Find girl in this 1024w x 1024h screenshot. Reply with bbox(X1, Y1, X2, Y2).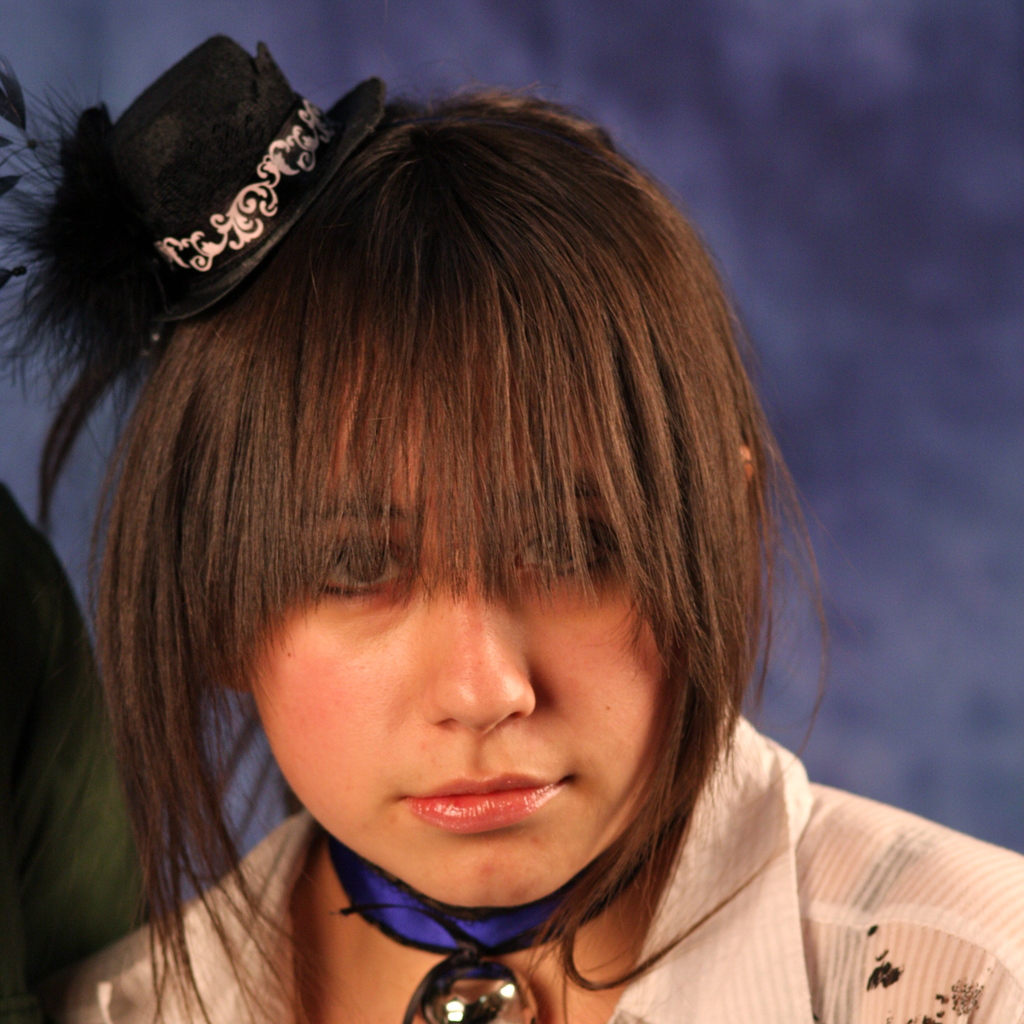
bbox(0, 38, 1023, 1023).
